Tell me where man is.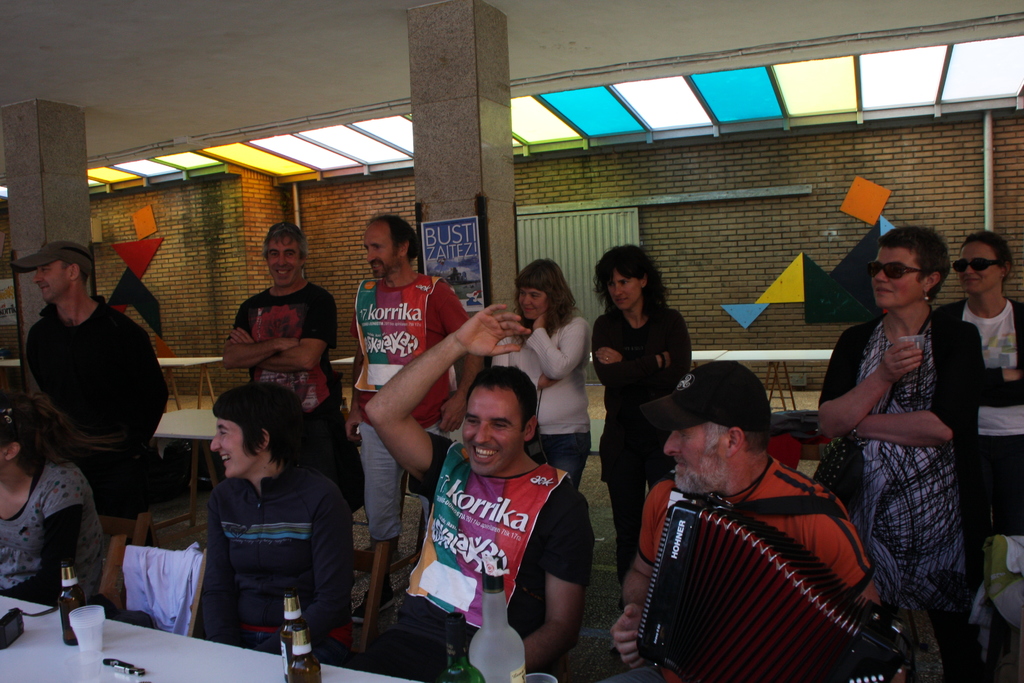
man is at 225,222,363,648.
